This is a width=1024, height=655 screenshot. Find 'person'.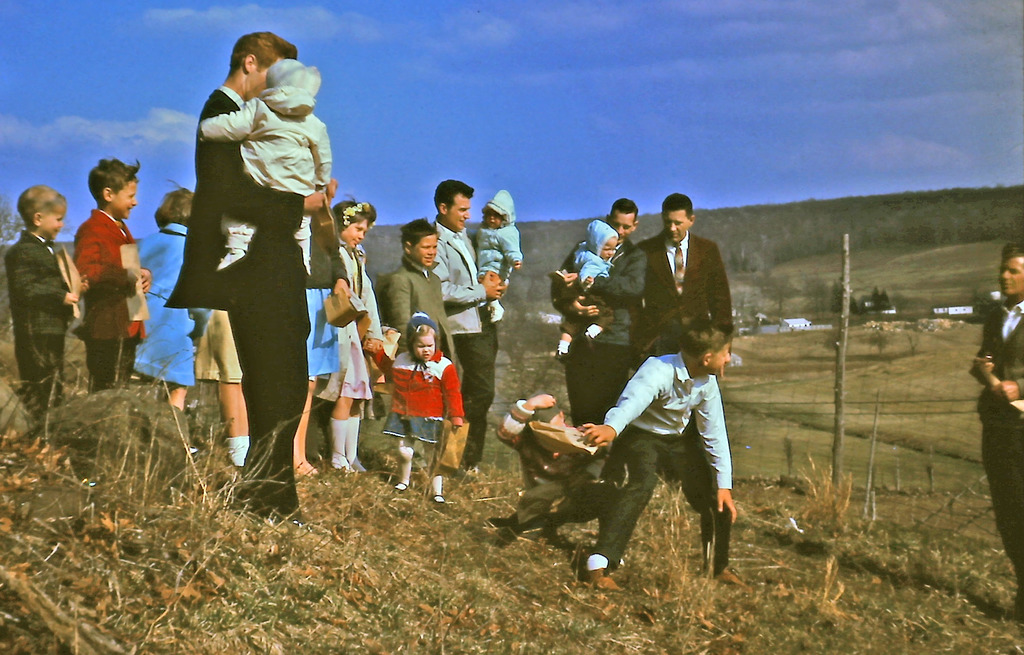
Bounding box: <box>195,56,339,275</box>.
